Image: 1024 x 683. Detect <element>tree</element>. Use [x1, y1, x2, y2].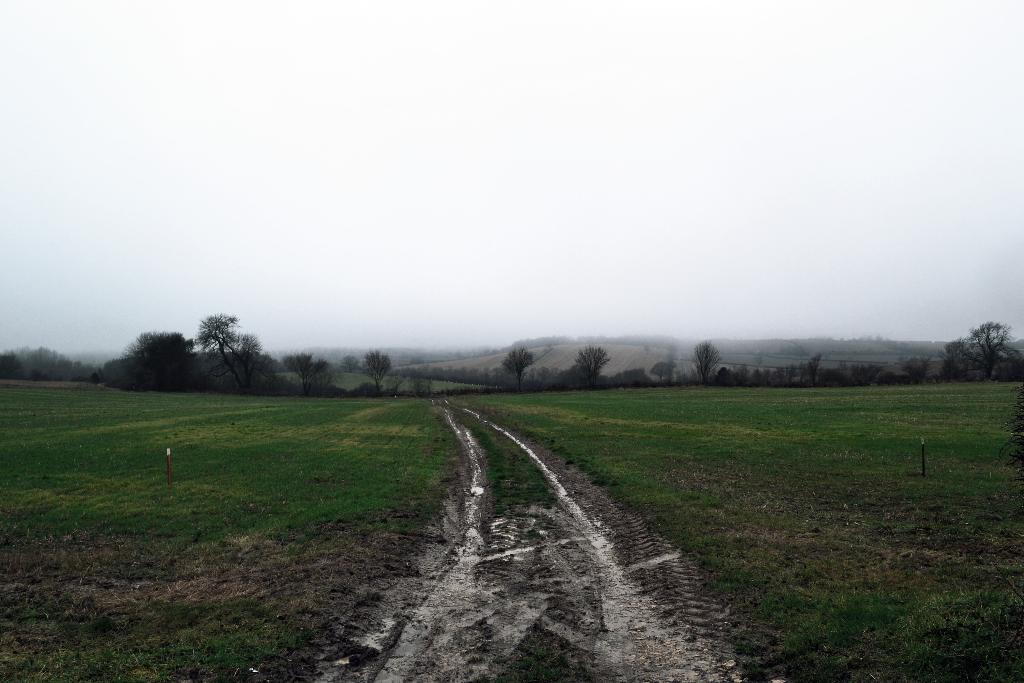
[947, 322, 1007, 395].
